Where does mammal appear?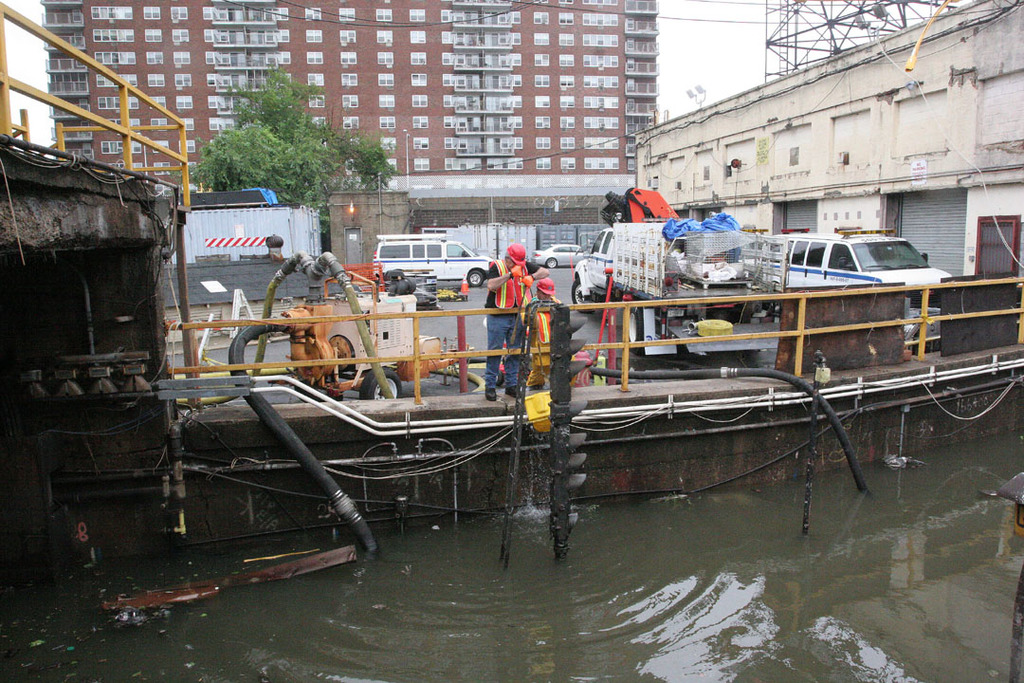
Appears at pyautogui.locateOnScreen(470, 239, 547, 404).
